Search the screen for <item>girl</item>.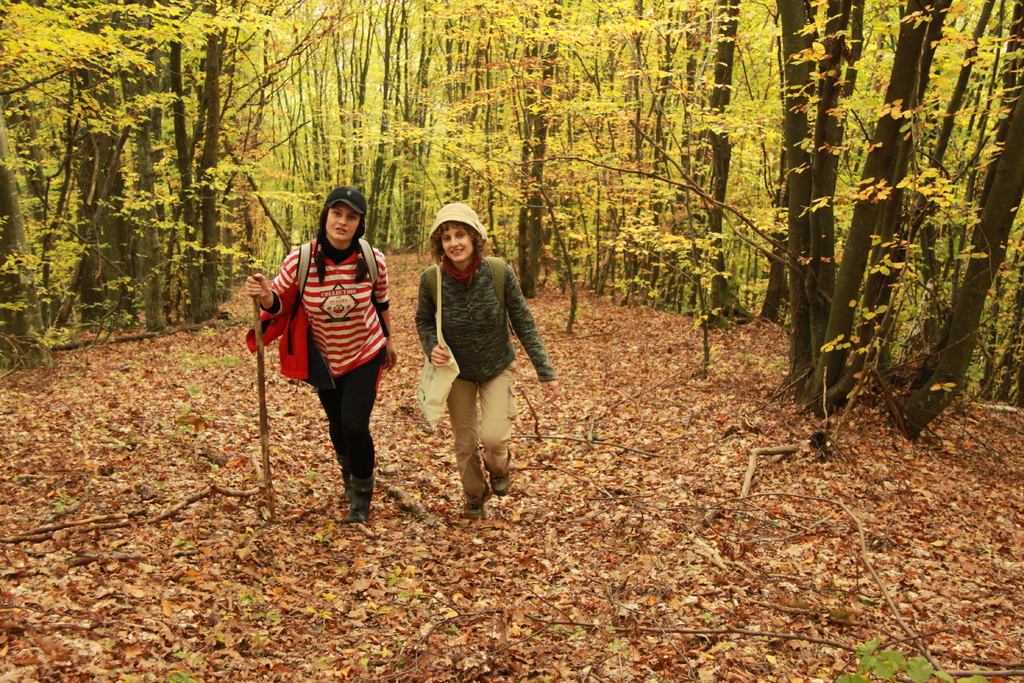
Found at 244, 186, 399, 525.
